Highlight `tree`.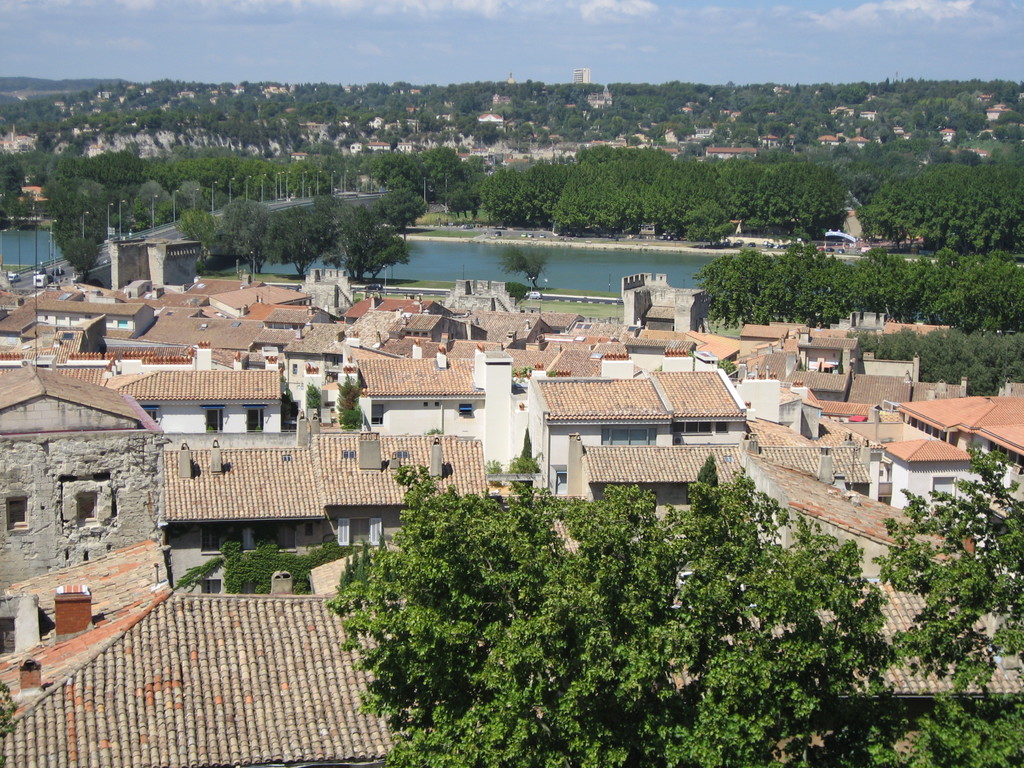
Highlighted region: BBox(868, 326, 912, 361).
